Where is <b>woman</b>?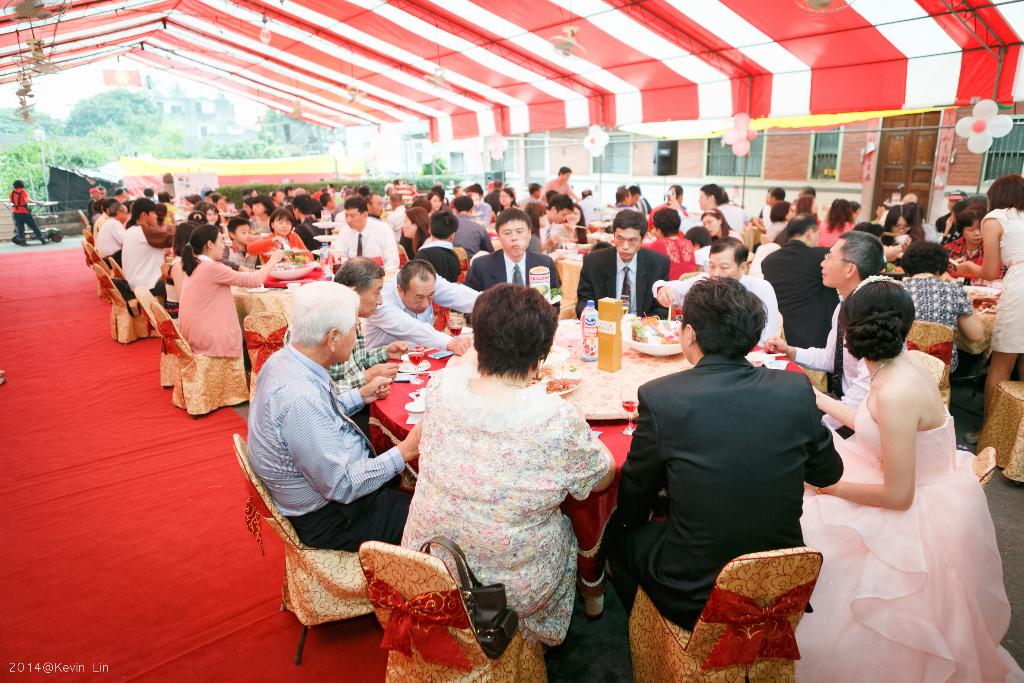
box(698, 207, 742, 242).
